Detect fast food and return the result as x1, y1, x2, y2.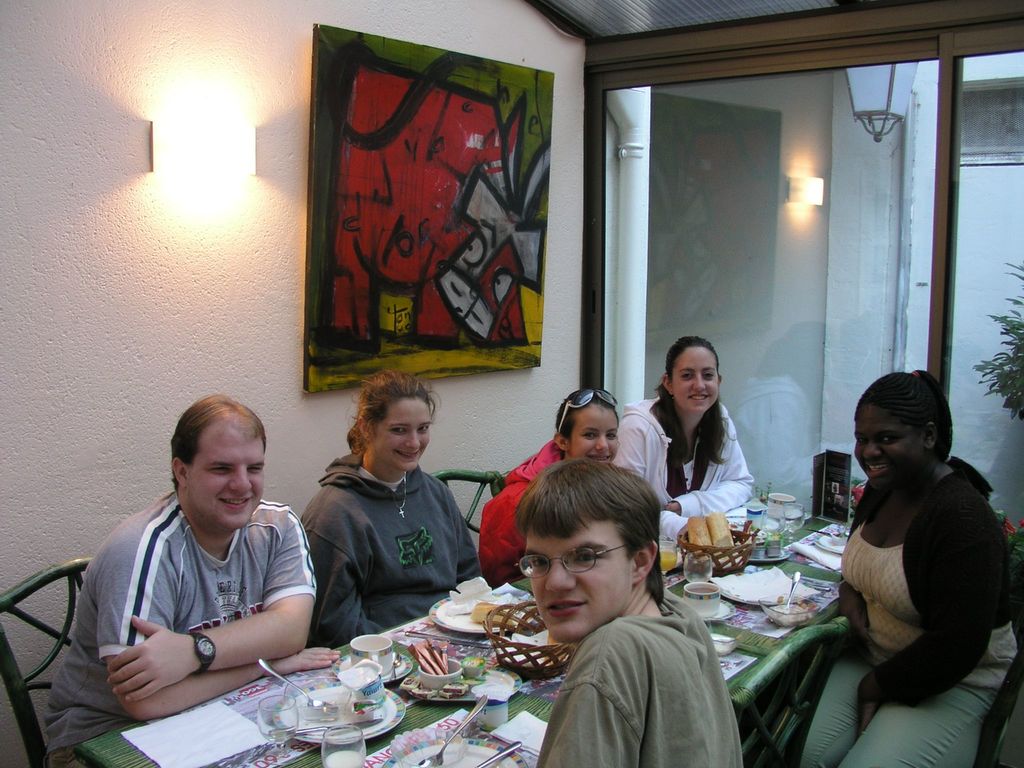
685, 507, 734, 547.
